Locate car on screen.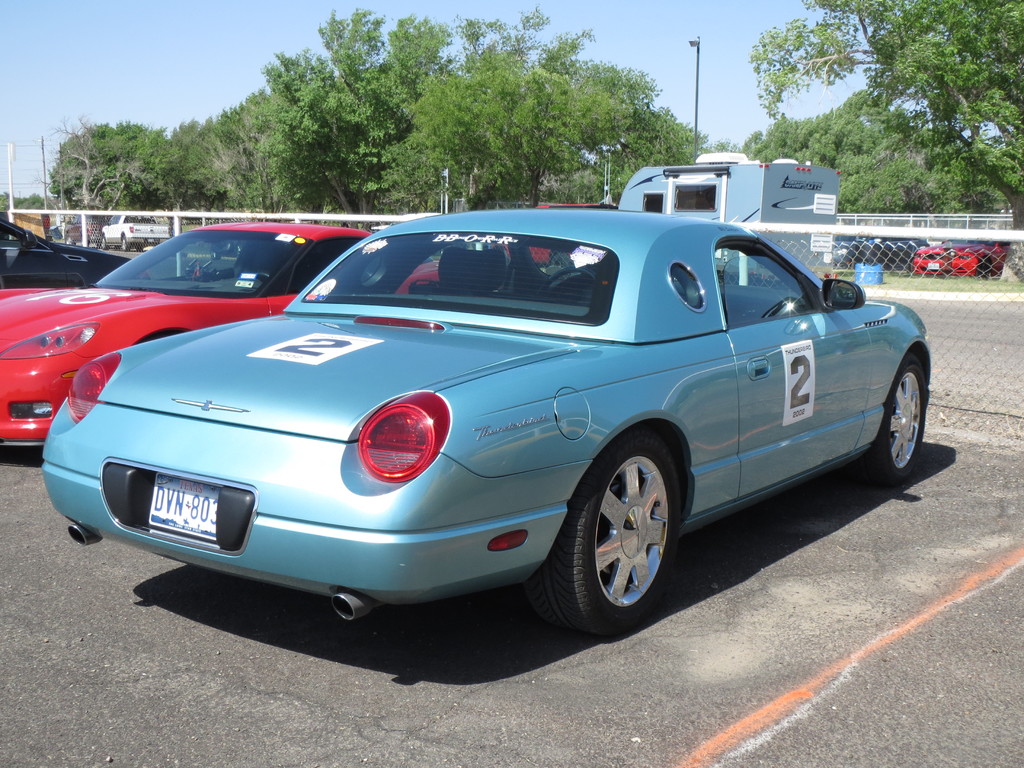
On screen at [left=38, top=204, right=928, bottom=640].
